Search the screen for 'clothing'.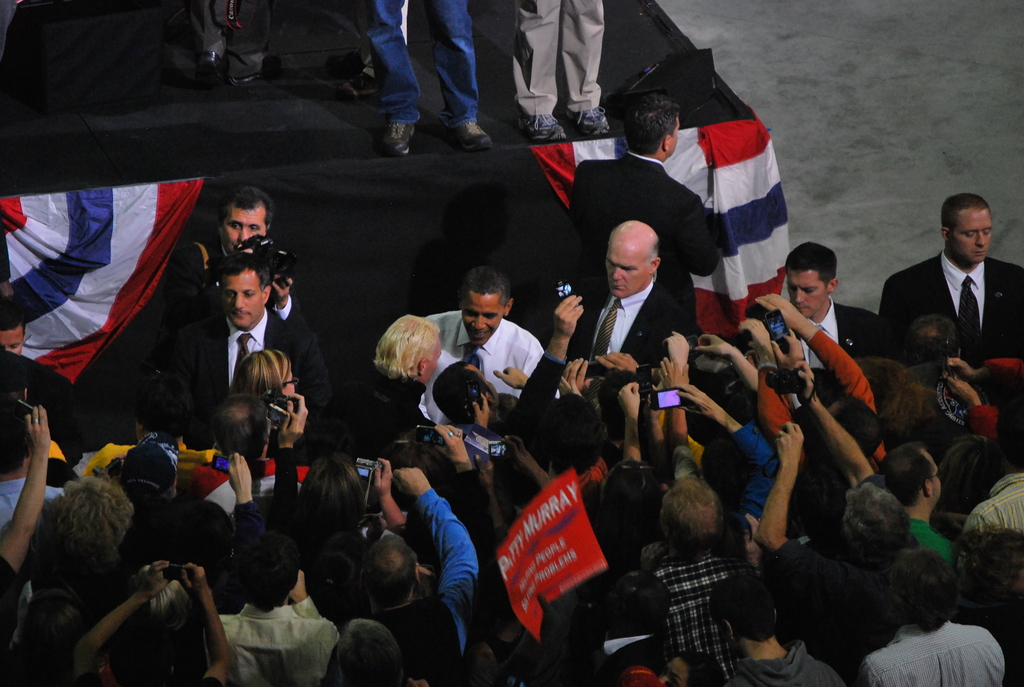
Found at crop(391, 488, 492, 686).
